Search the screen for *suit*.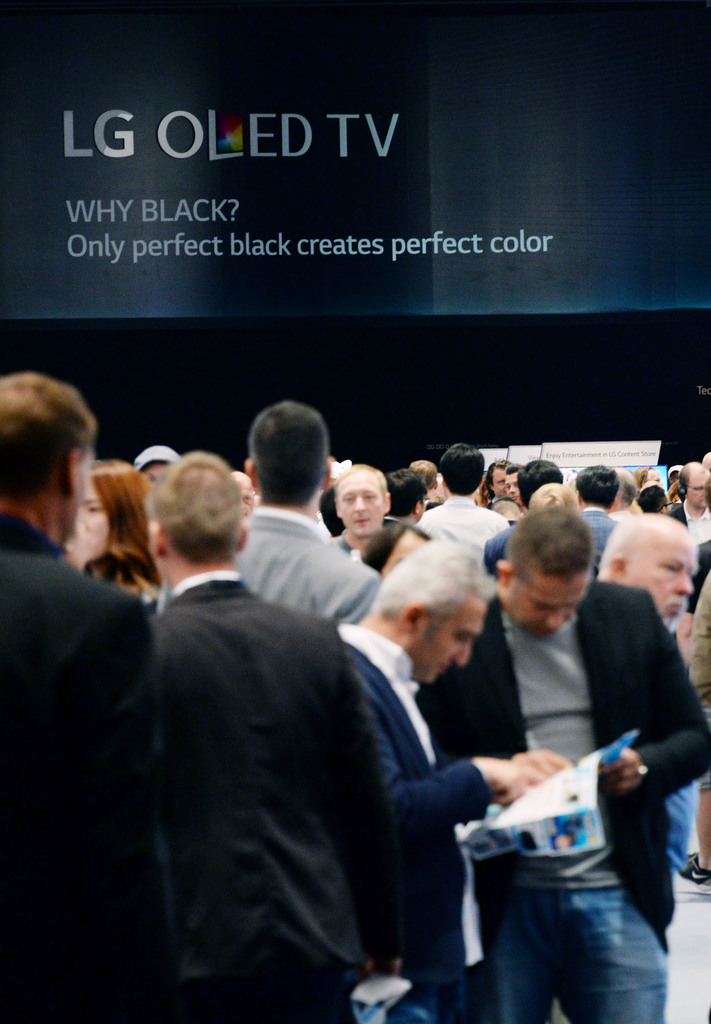
Found at [145,570,384,1023].
